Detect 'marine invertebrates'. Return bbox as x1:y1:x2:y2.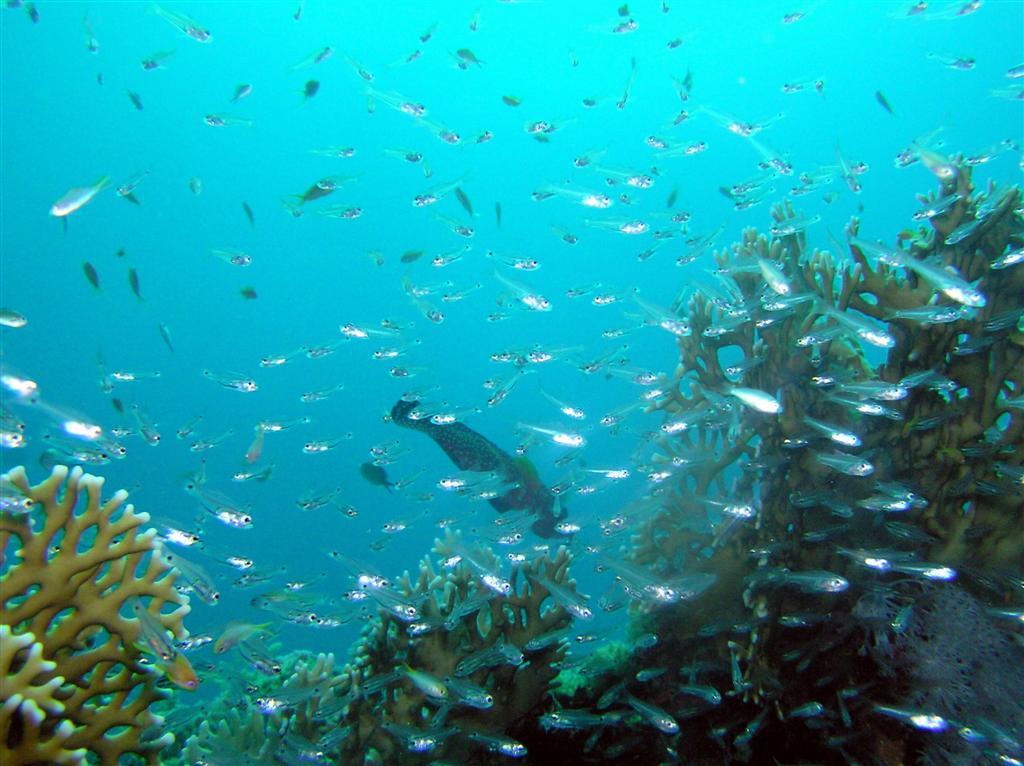
849:239:988:307.
